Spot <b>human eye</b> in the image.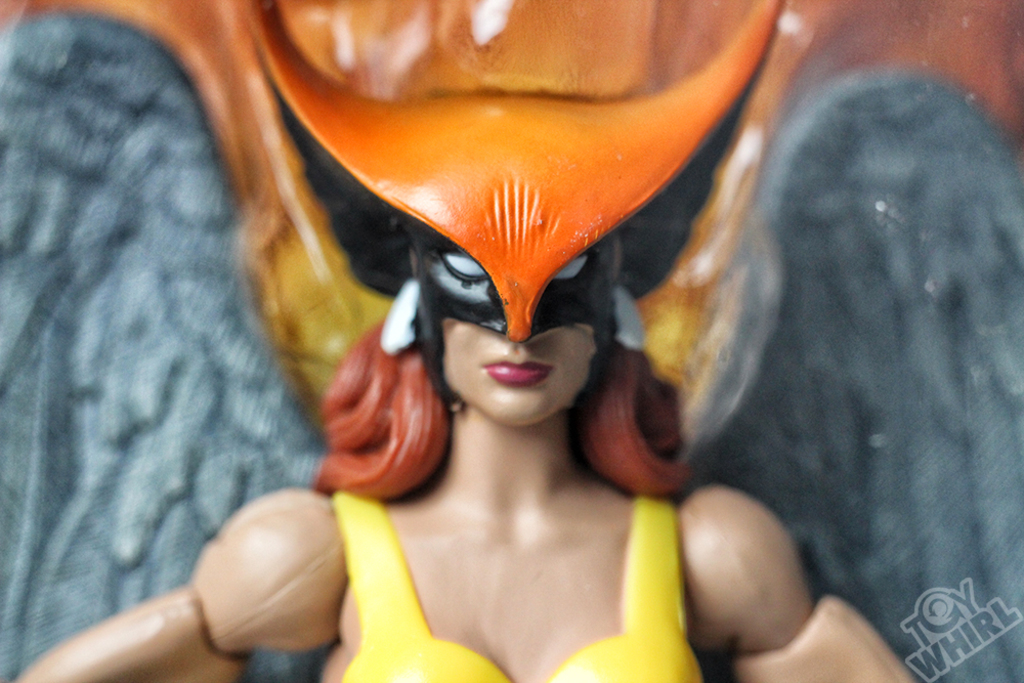
<b>human eye</b> found at locate(435, 251, 486, 286).
